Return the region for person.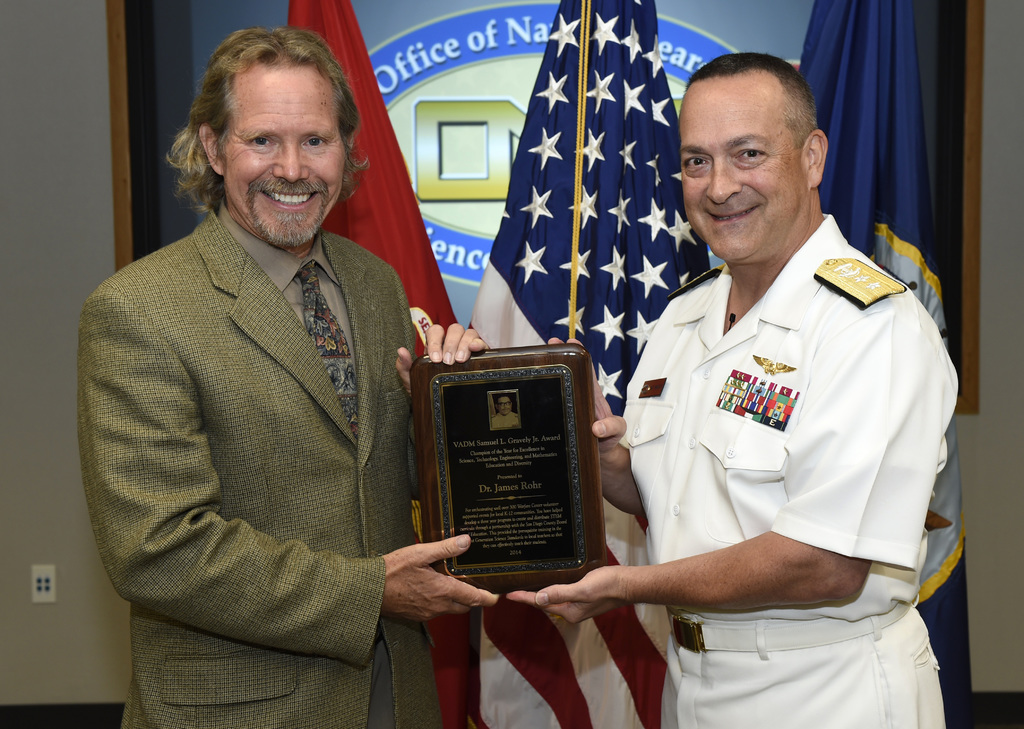
[x1=78, y1=20, x2=507, y2=728].
